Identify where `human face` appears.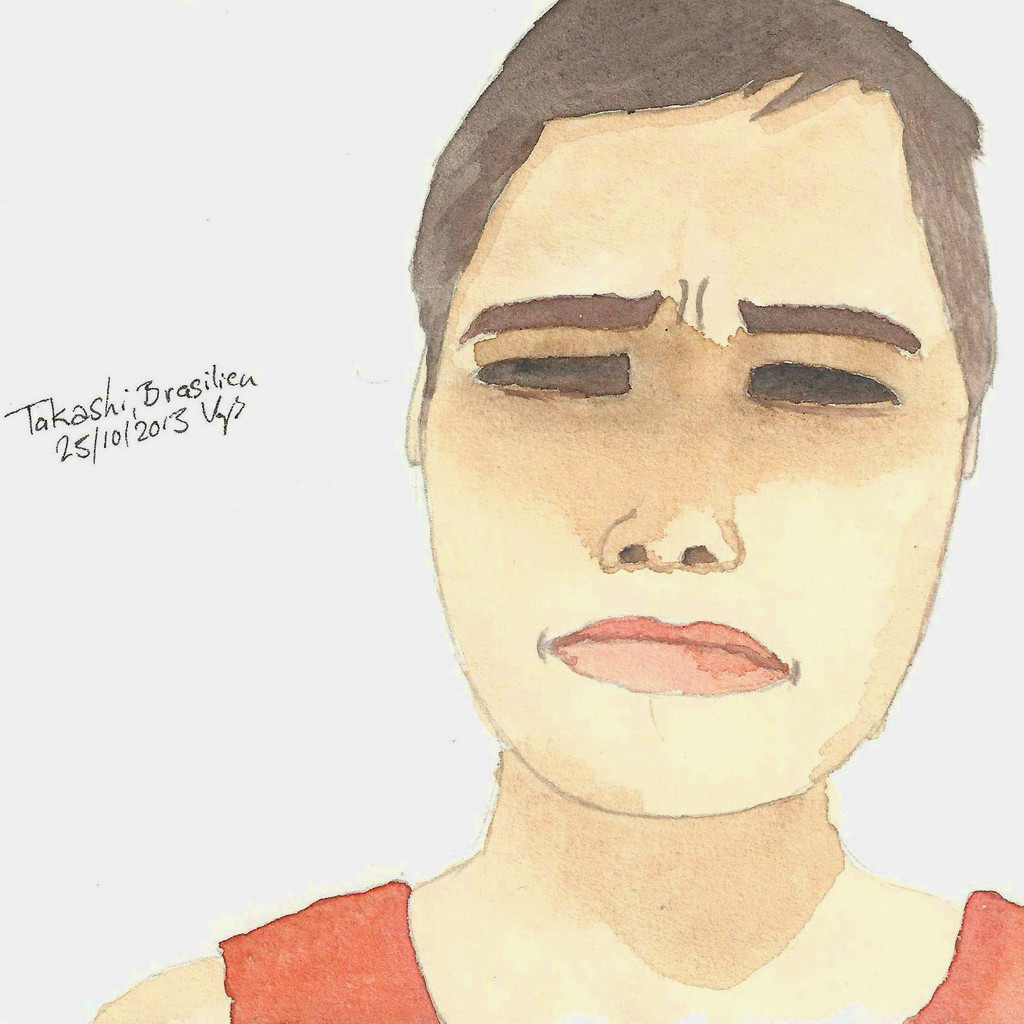
Appears at rect(423, 68, 970, 817).
